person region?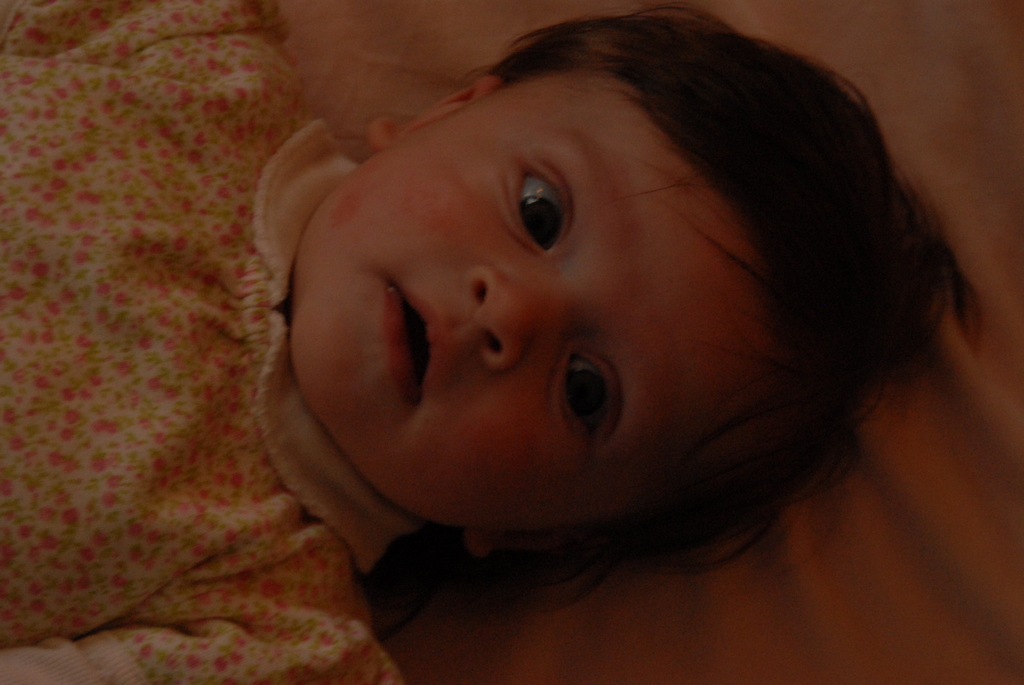
3/0/979/684
